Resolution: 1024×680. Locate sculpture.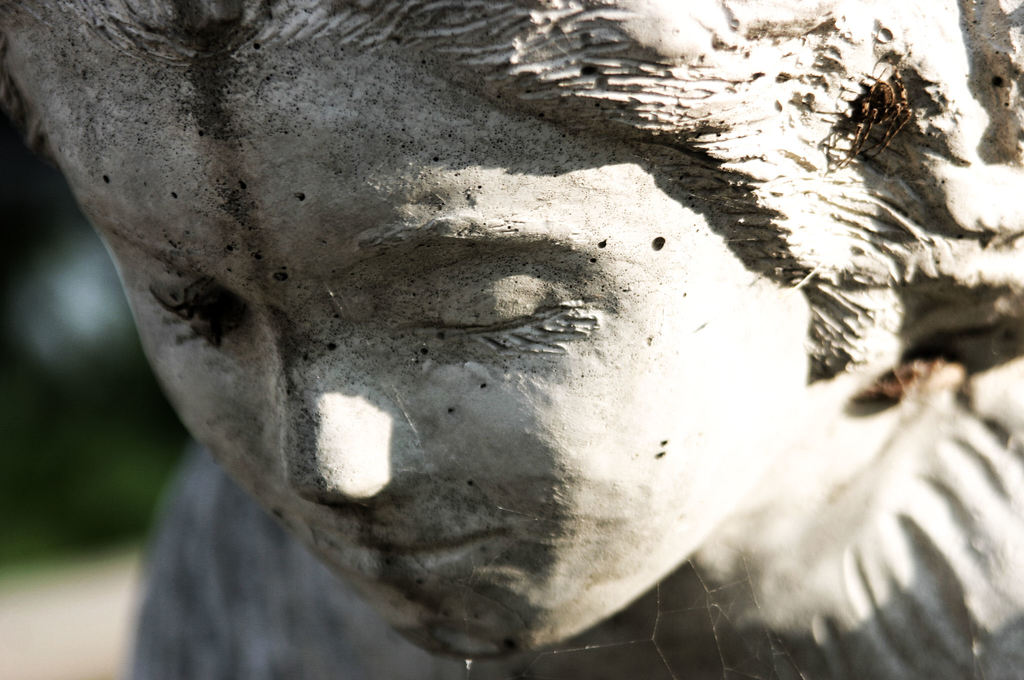
region(5, 0, 1023, 679).
